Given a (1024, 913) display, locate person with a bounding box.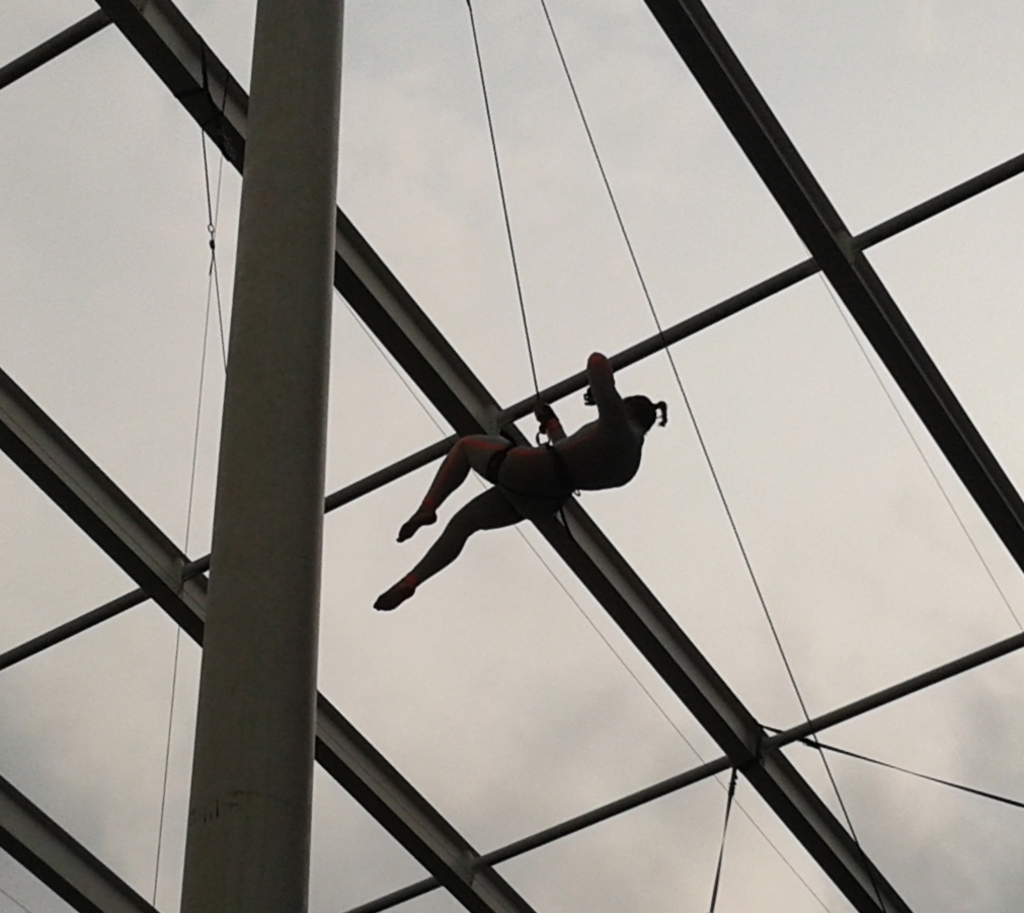
Located: region(372, 350, 660, 612).
